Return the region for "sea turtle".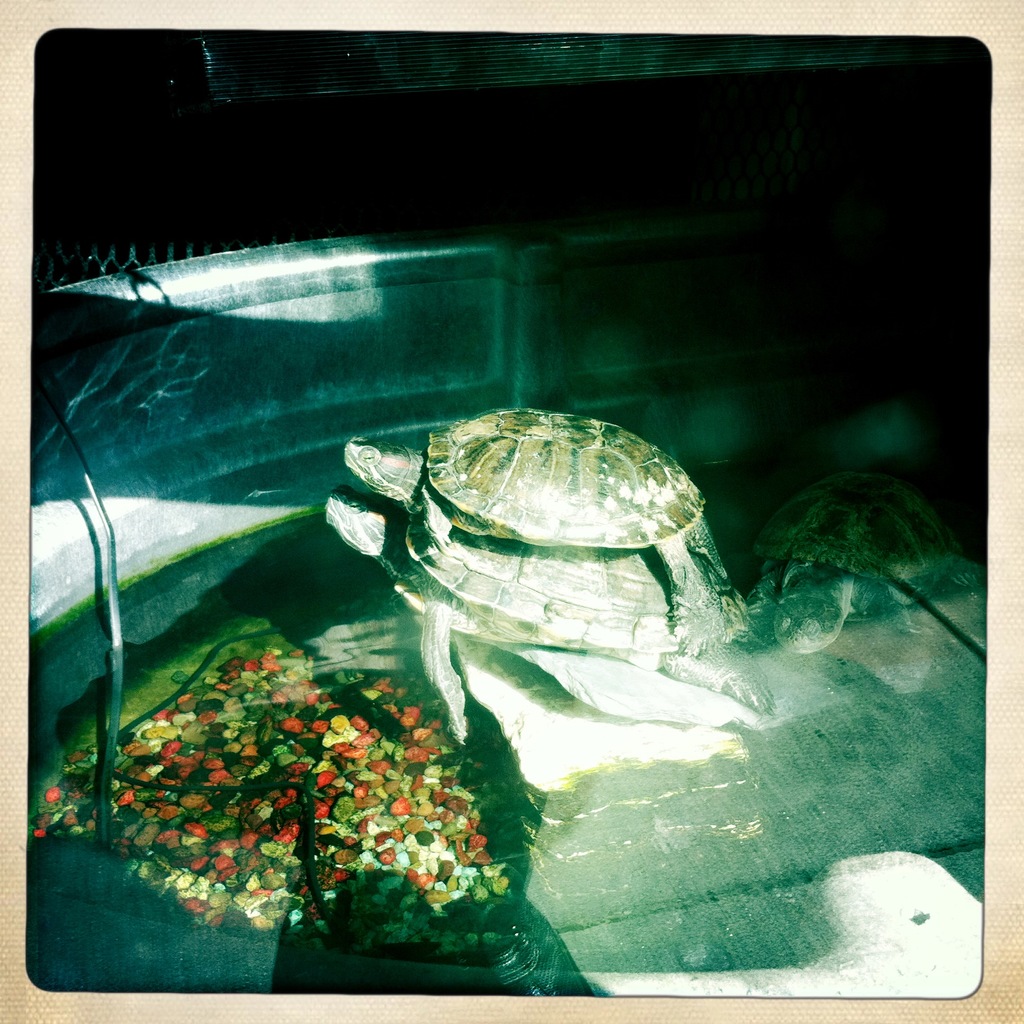
select_region(335, 399, 714, 616).
